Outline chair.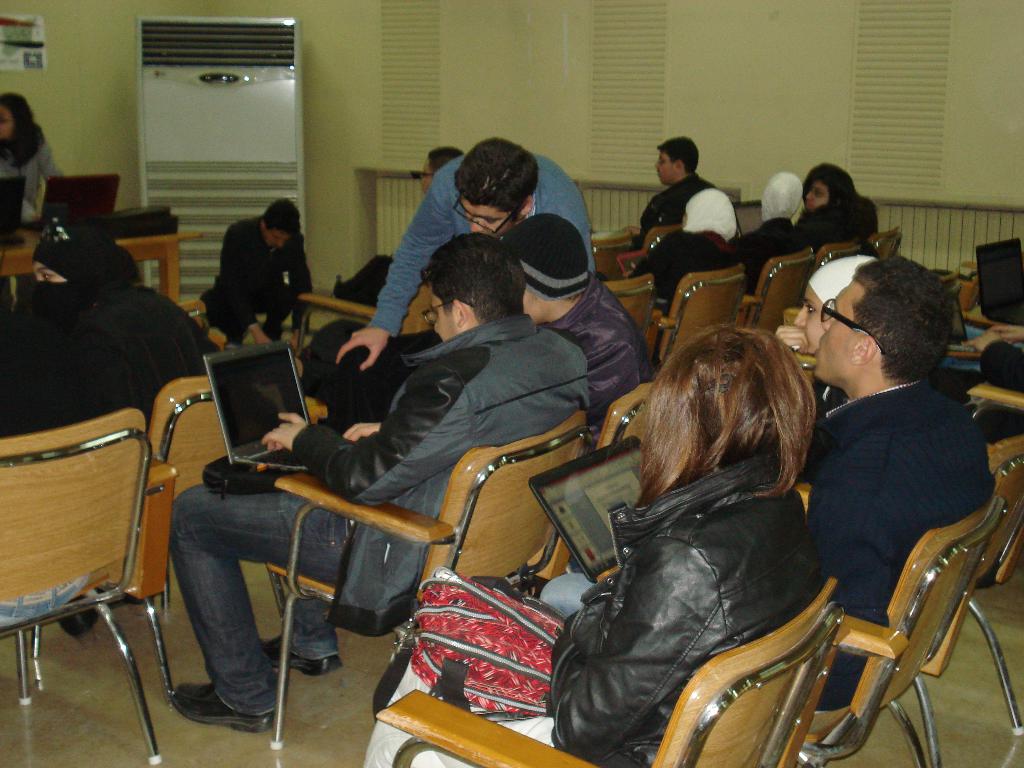
Outline: <box>778,500,1006,767</box>.
